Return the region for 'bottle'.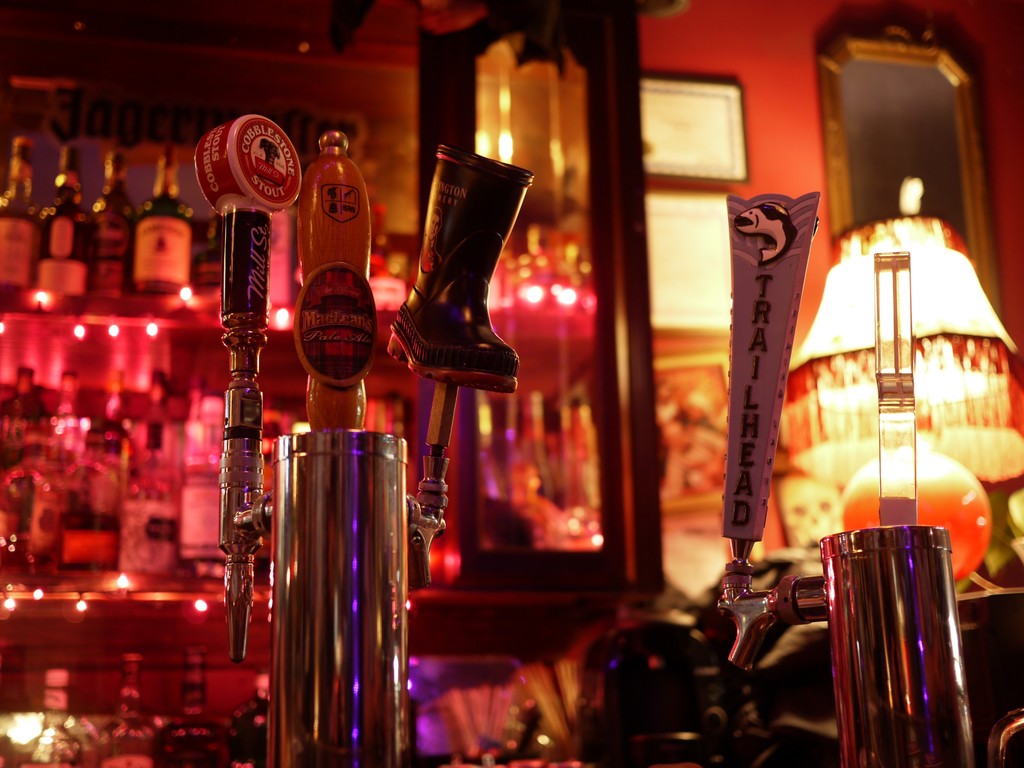
<bbox>0, 451, 73, 579</bbox>.
